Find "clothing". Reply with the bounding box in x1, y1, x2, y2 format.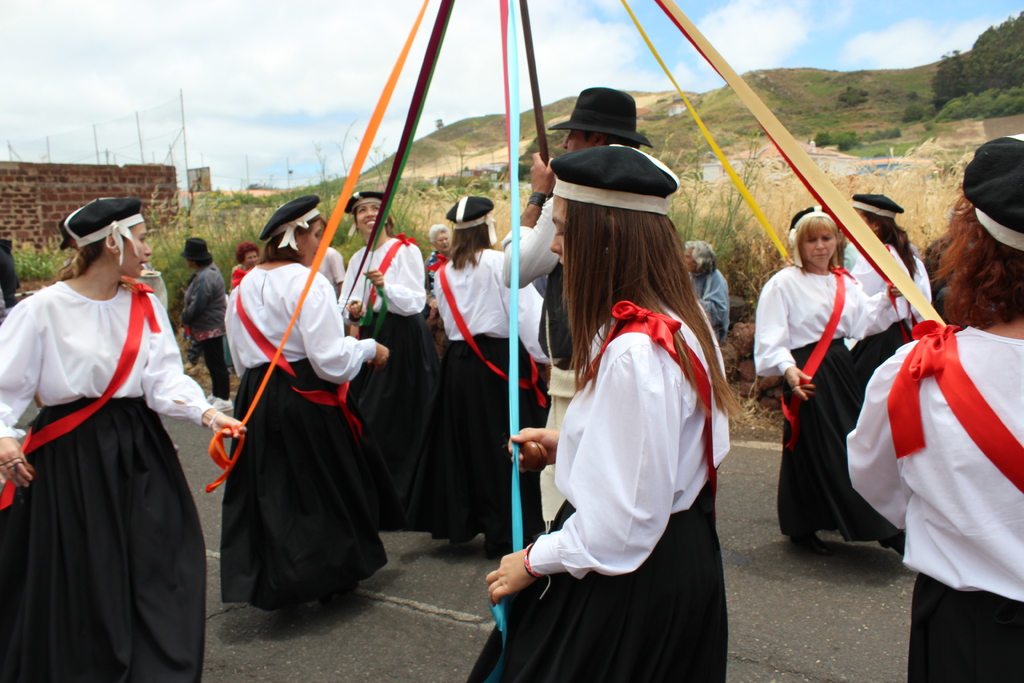
175, 261, 233, 399.
